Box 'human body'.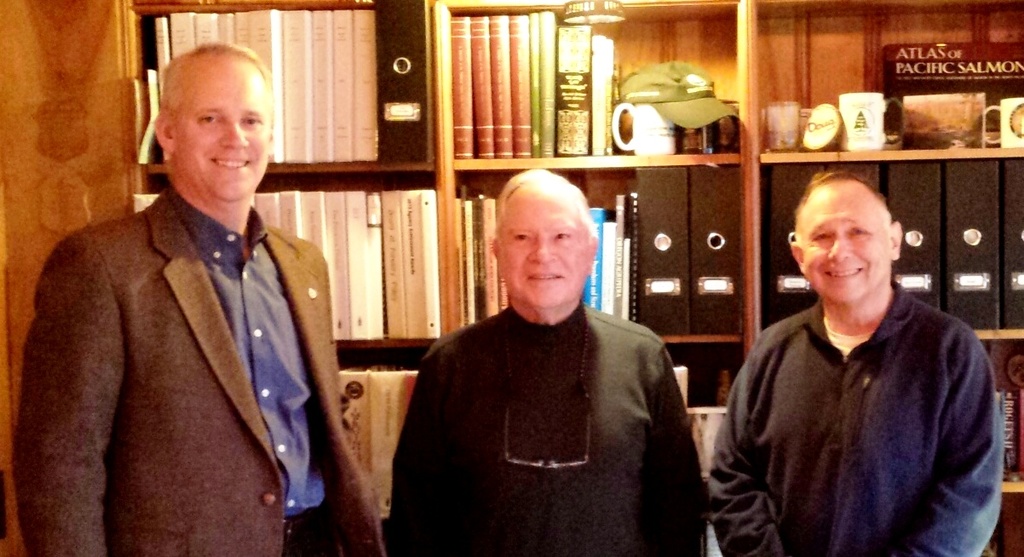
detection(729, 212, 990, 556).
